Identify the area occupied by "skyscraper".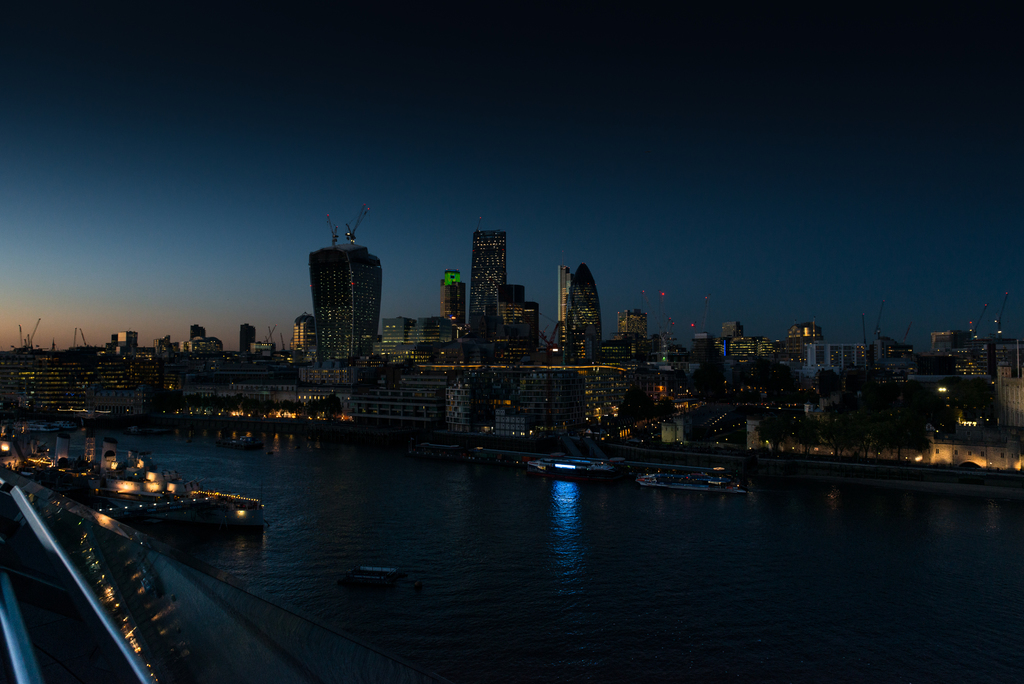
Area: detection(321, 206, 378, 359).
